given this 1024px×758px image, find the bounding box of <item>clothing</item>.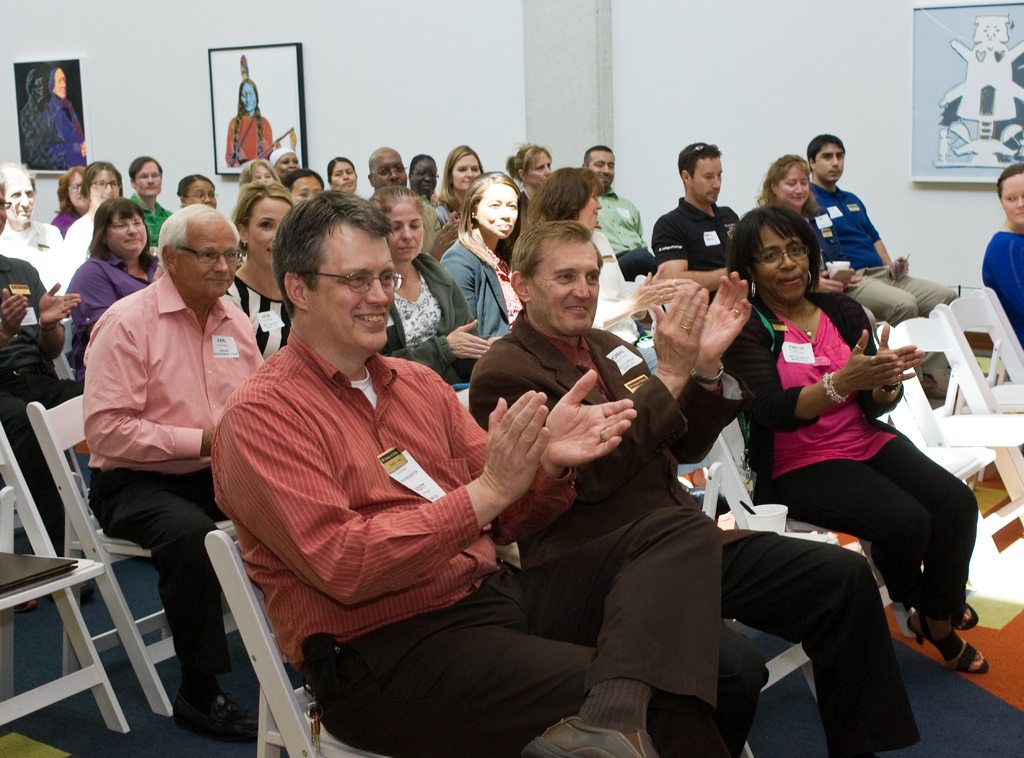
l=0, t=252, r=45, b=405.
